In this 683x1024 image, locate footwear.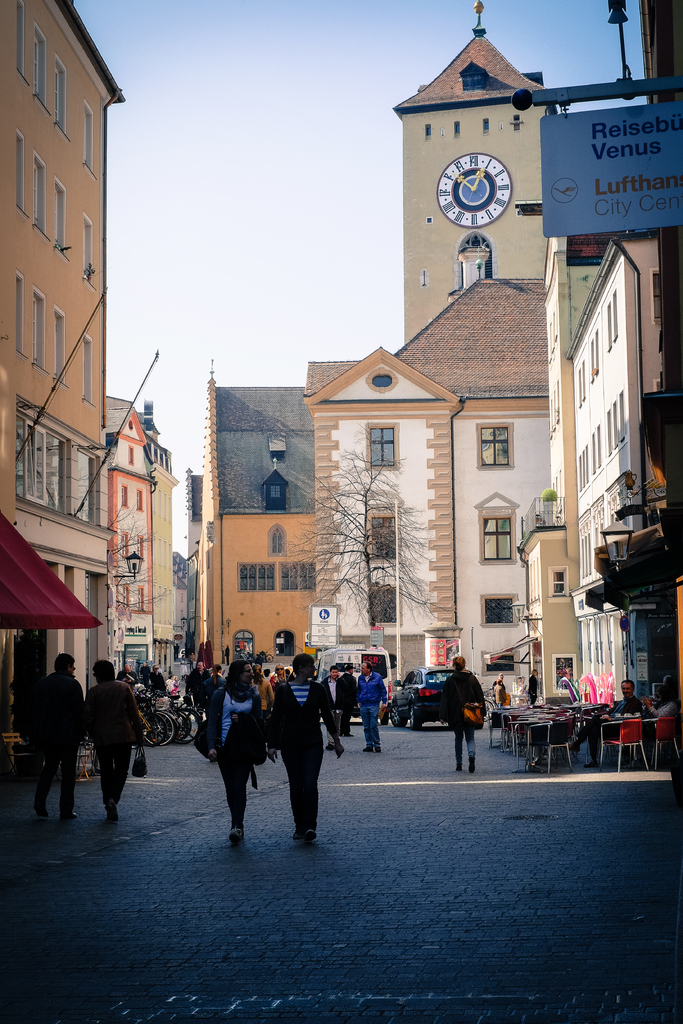
Bounding box: [left=290, top=831, right=300, bottom=844].
